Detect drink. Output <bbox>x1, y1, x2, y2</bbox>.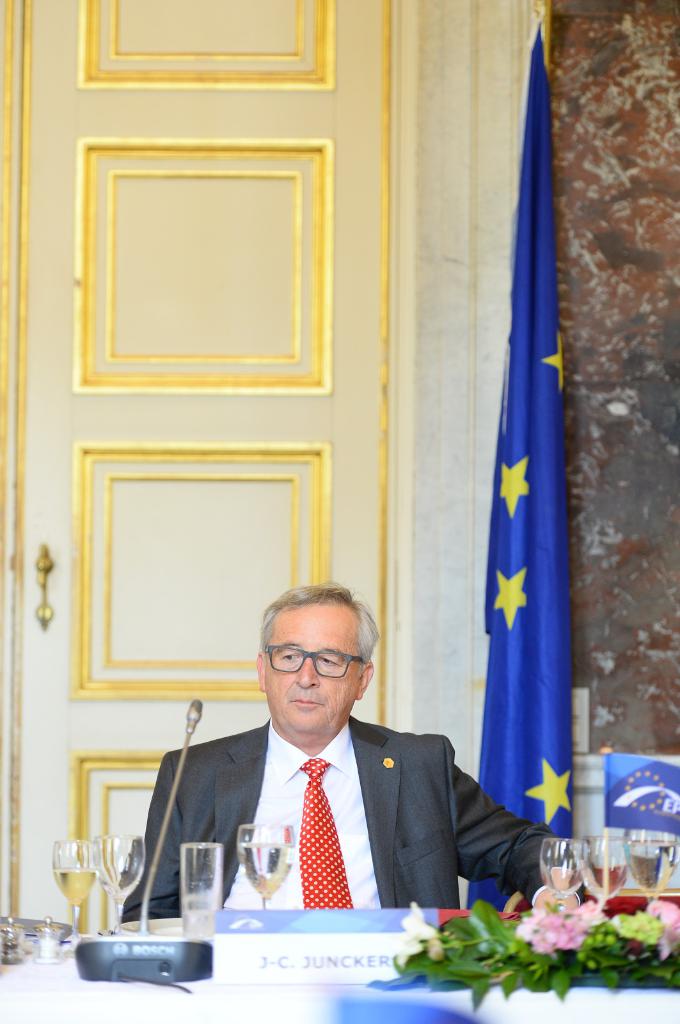
<bbox>51, 861, 97, 906</bbox>.
